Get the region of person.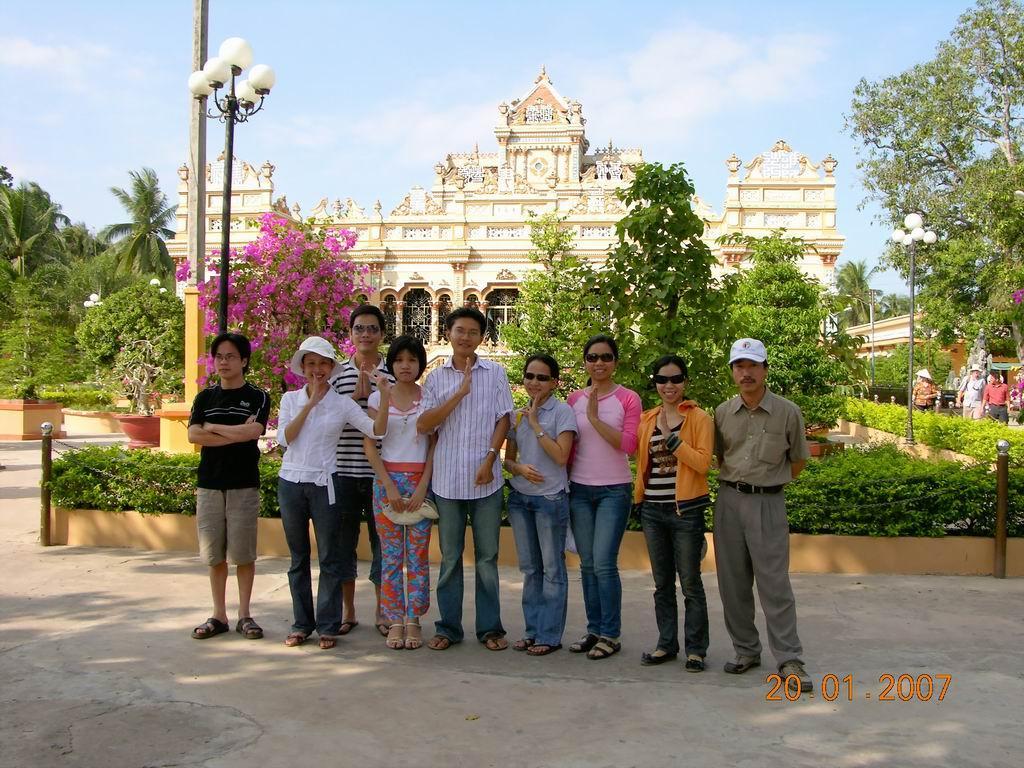
{"x1": 641, "y1": 362, "x2": 715, "y2": 680}.
